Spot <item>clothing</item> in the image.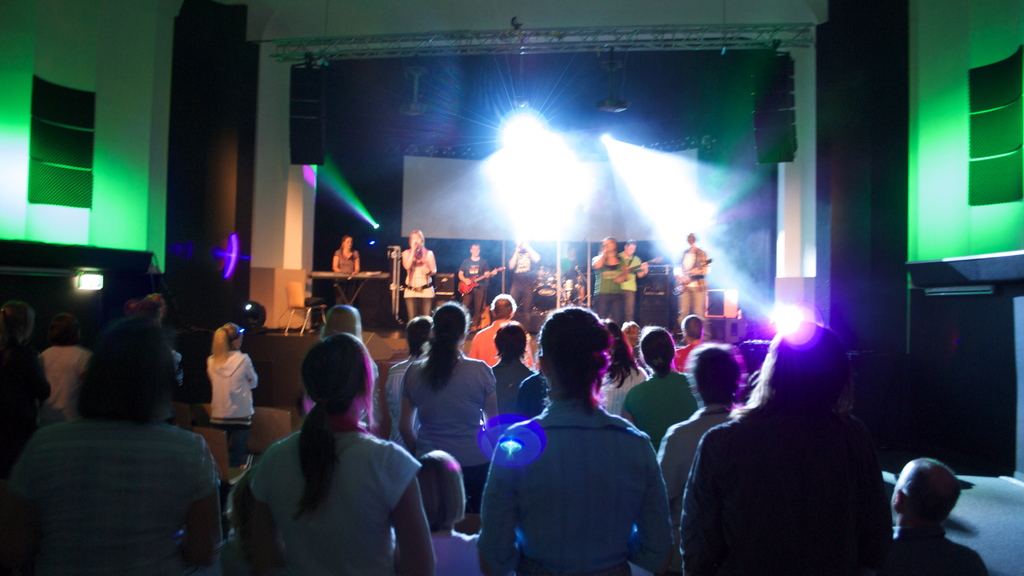
<item>clothing</item> found at detection(559, 256, 580, 272).
